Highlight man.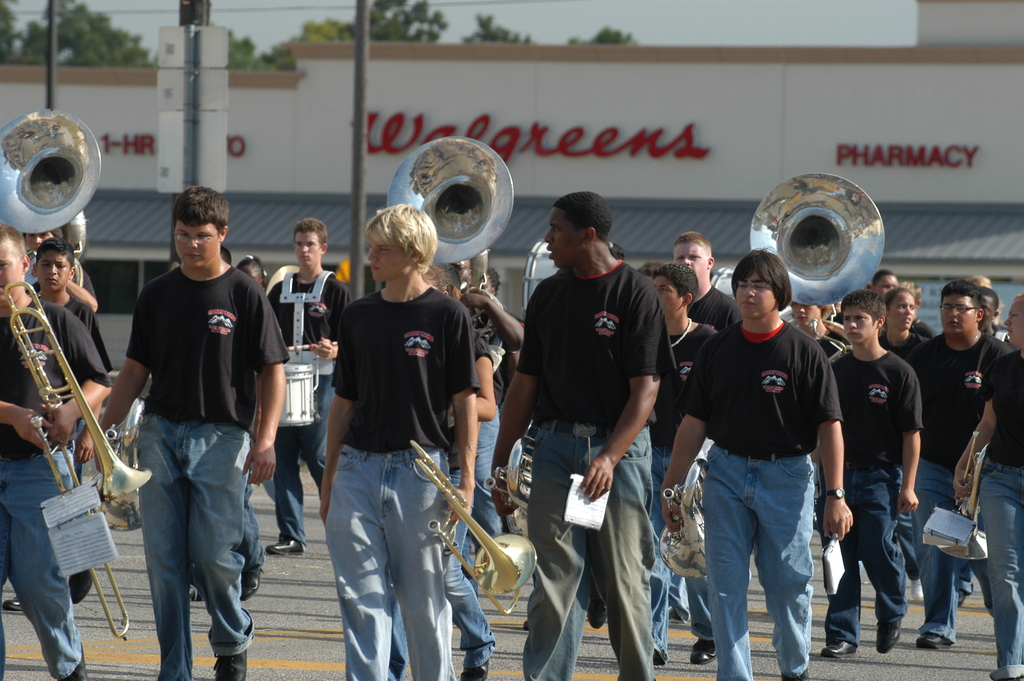
Highlighted region: 94 196 275 659.
